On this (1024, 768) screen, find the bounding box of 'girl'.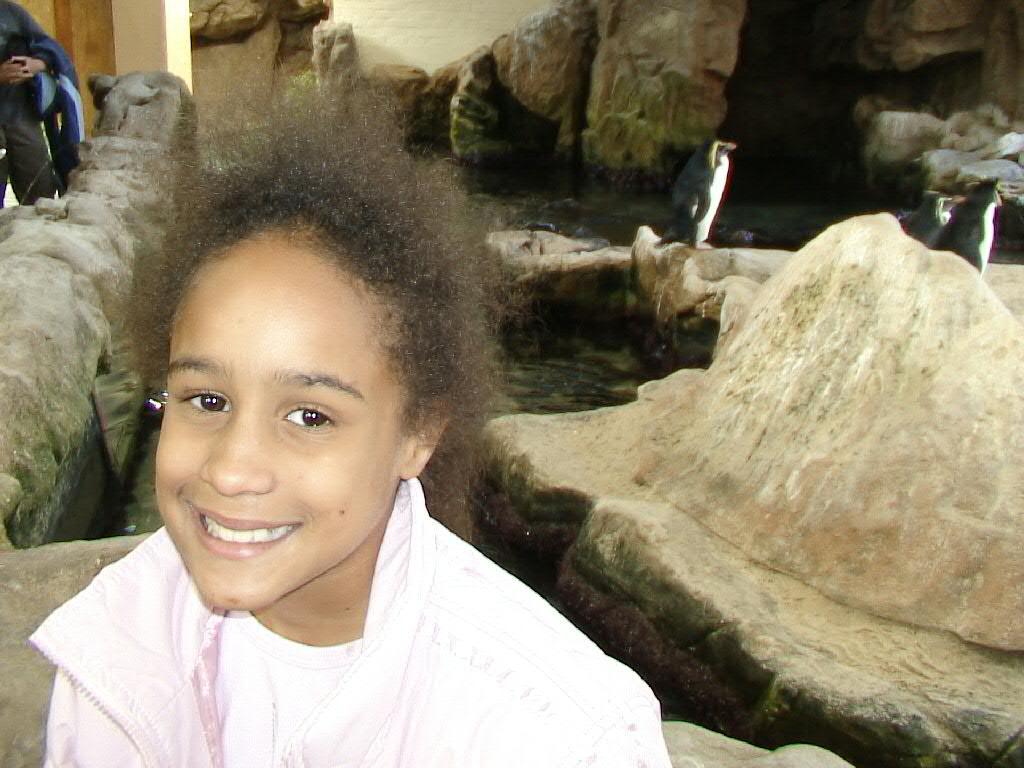
Bounding box: bbox=(38, 68, 659, 767).
